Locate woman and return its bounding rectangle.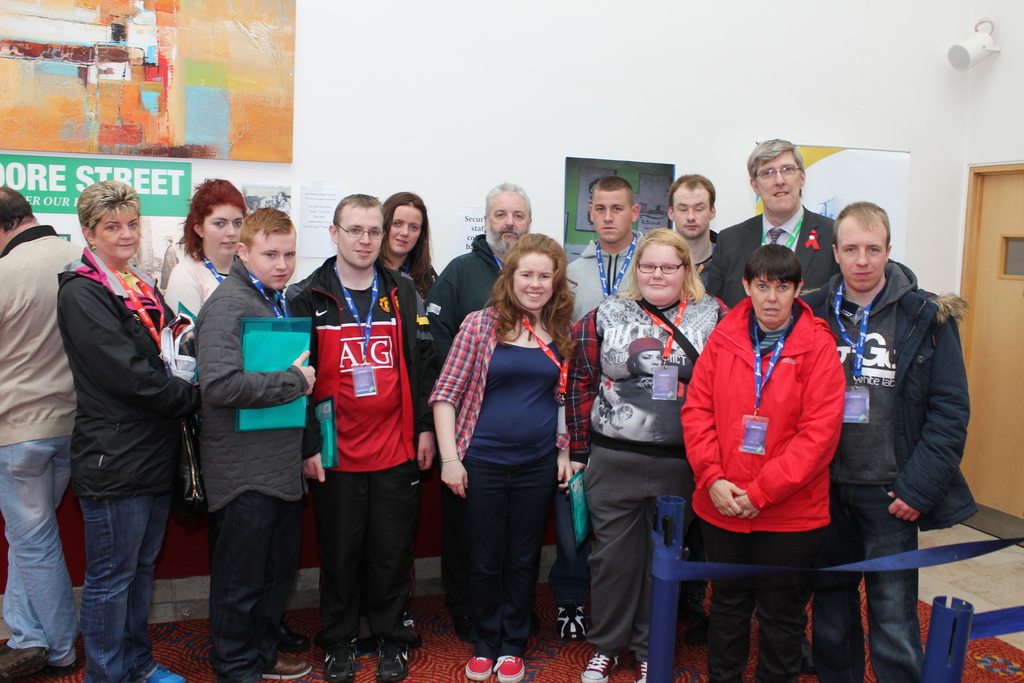
56, 179, 205, 682.
